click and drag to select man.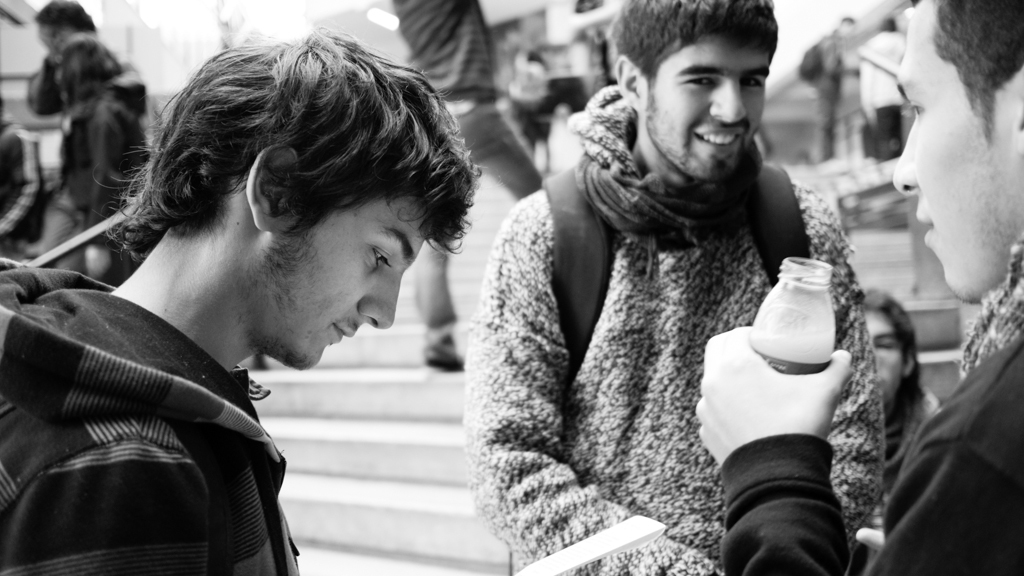
Selection: {"x1": 688, "y1": 0, "x2": 1023, "y2": 571}.
